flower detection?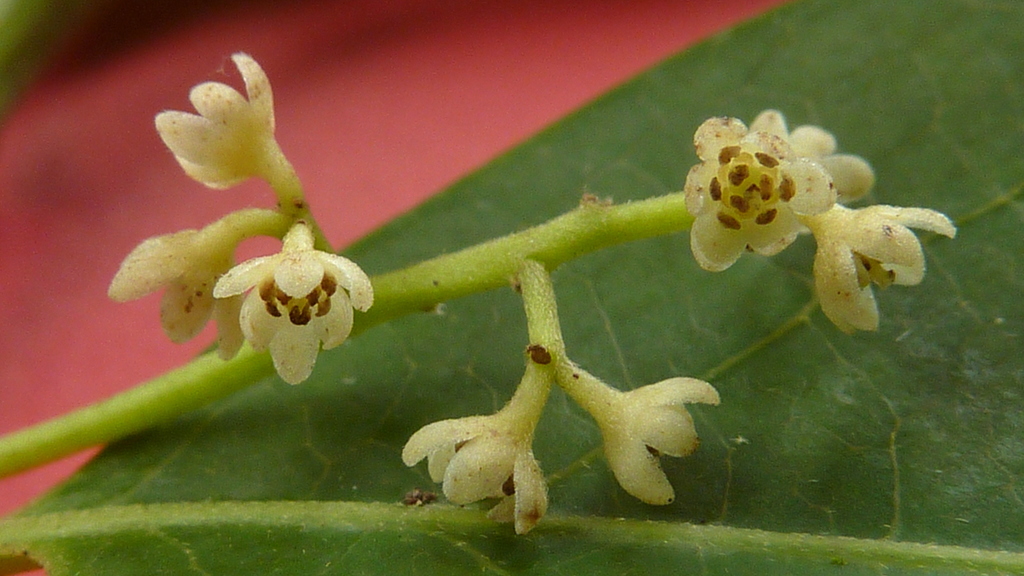
(595, 387, 722, 506)
